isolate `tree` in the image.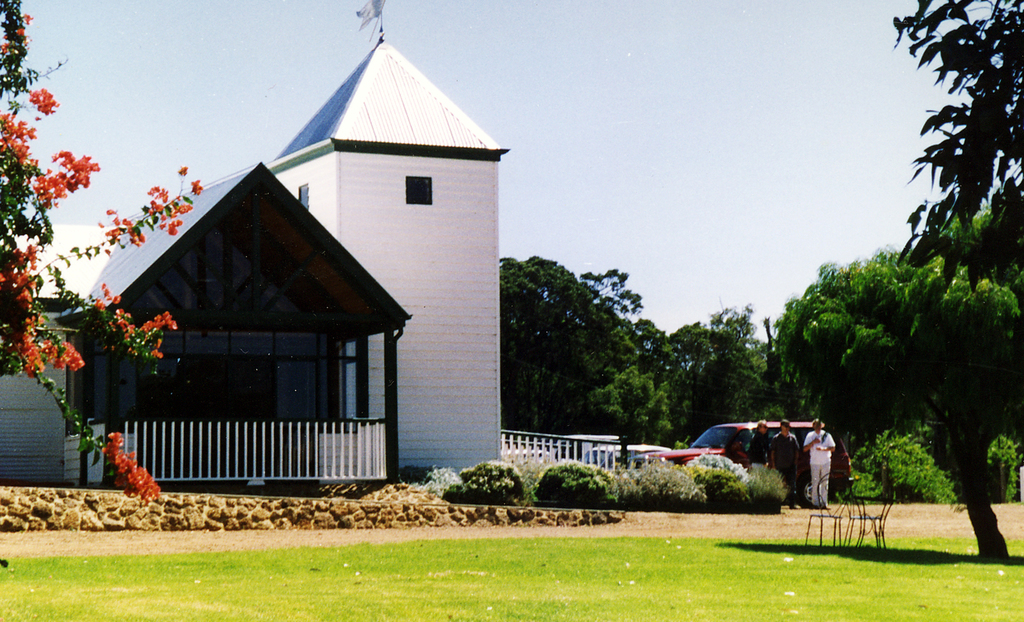
Isolated region: [849, 195, 1023, 504].
